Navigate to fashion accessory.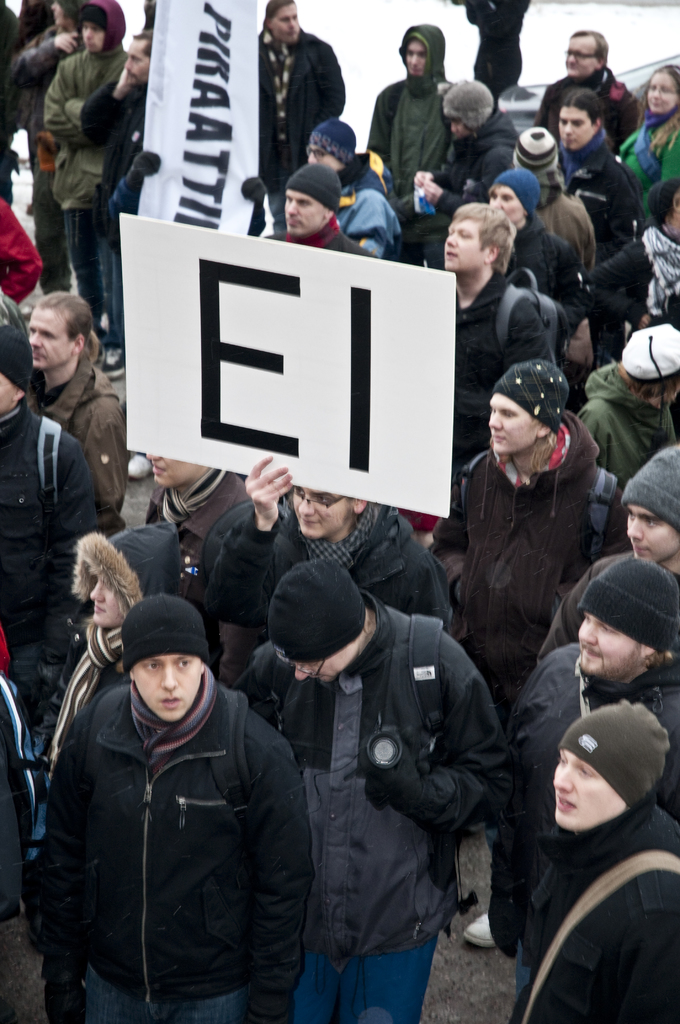
Navigation target: region(615, 326, 679, 381).
